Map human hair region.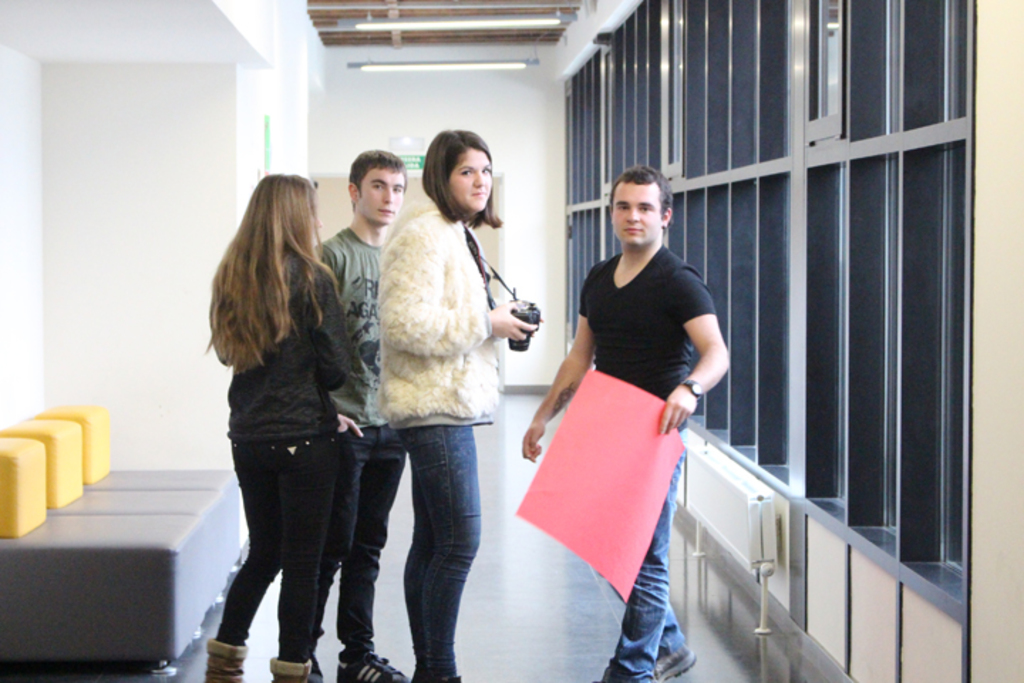
Mapped to 420 124 498 218.
